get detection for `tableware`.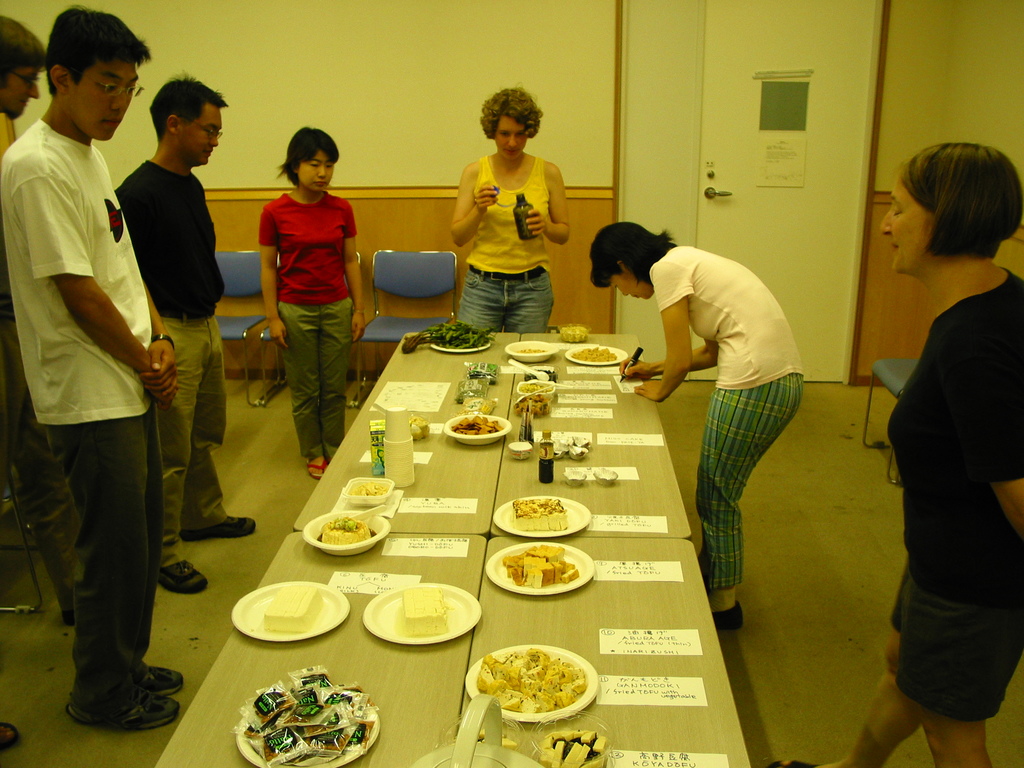
Detection: <box>505,339,561,363</box>.
